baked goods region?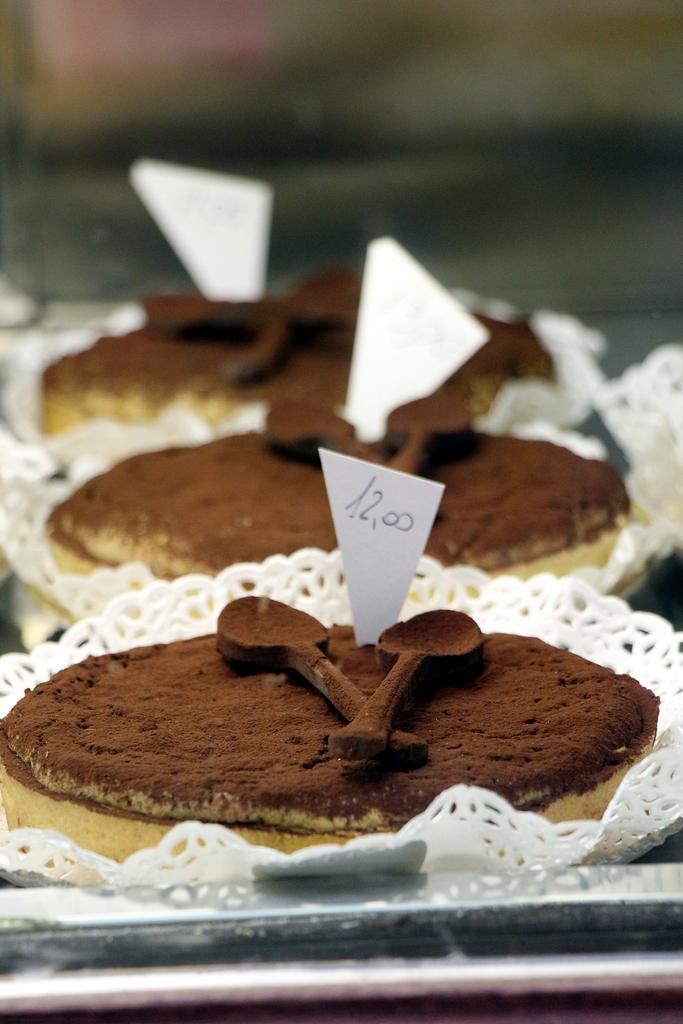
box(36, 419, 639, 576)
